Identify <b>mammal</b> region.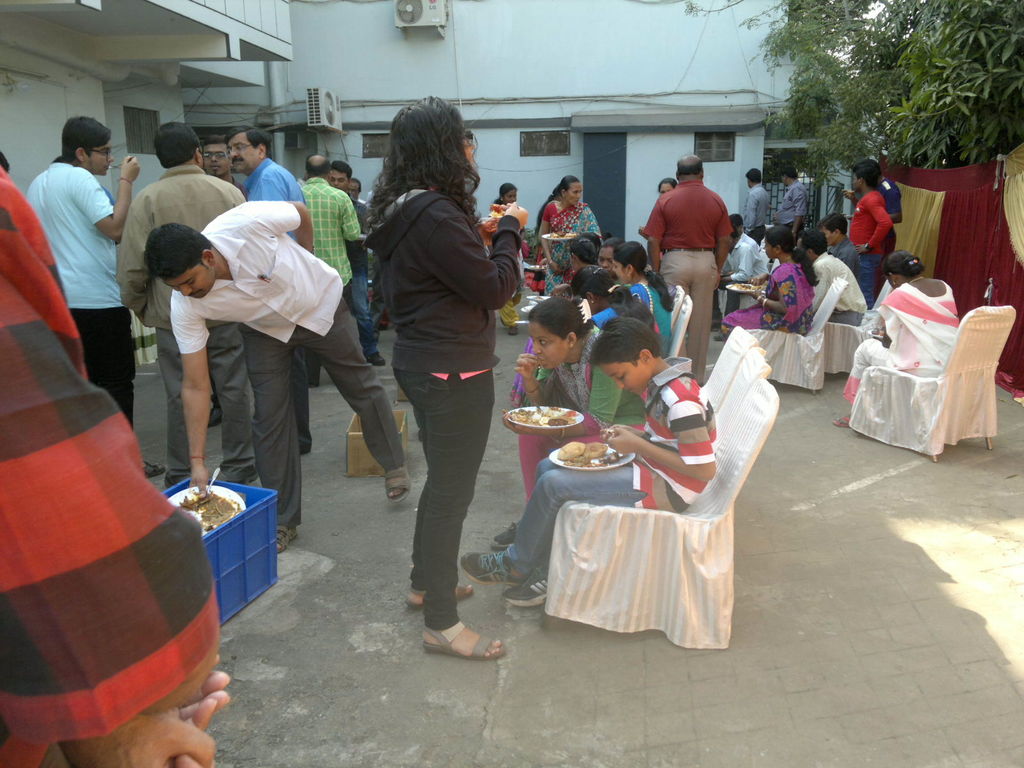
Region: 488/180/520/336.
